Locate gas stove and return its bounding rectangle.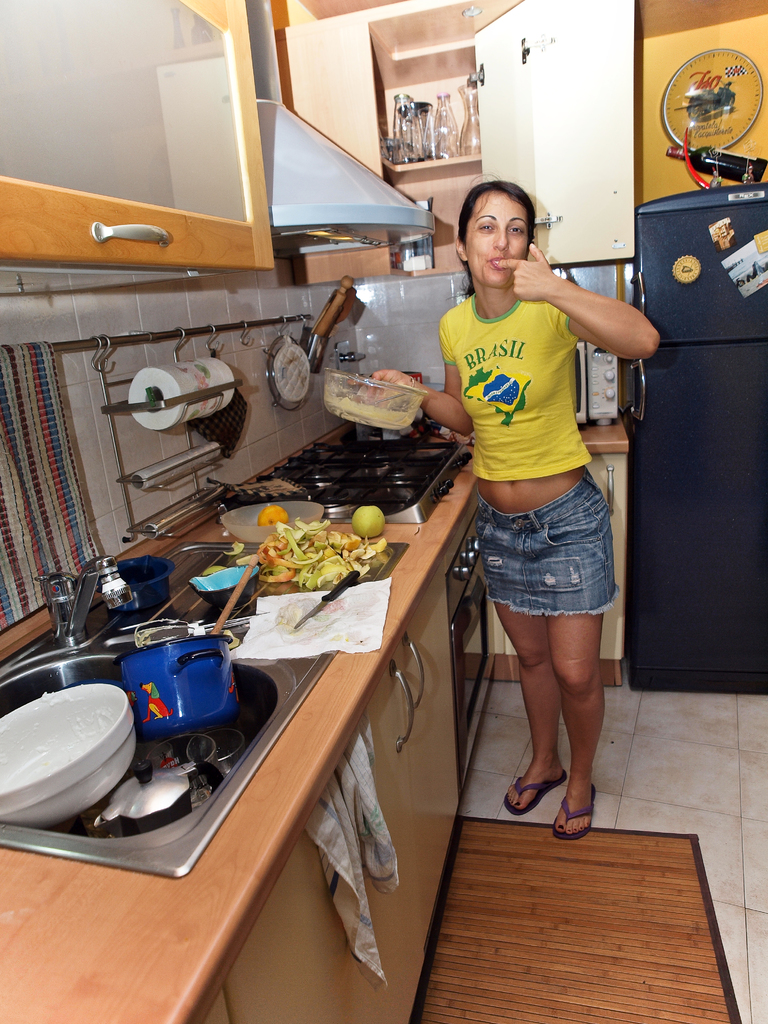
box=[243, 433, 469, 517].
